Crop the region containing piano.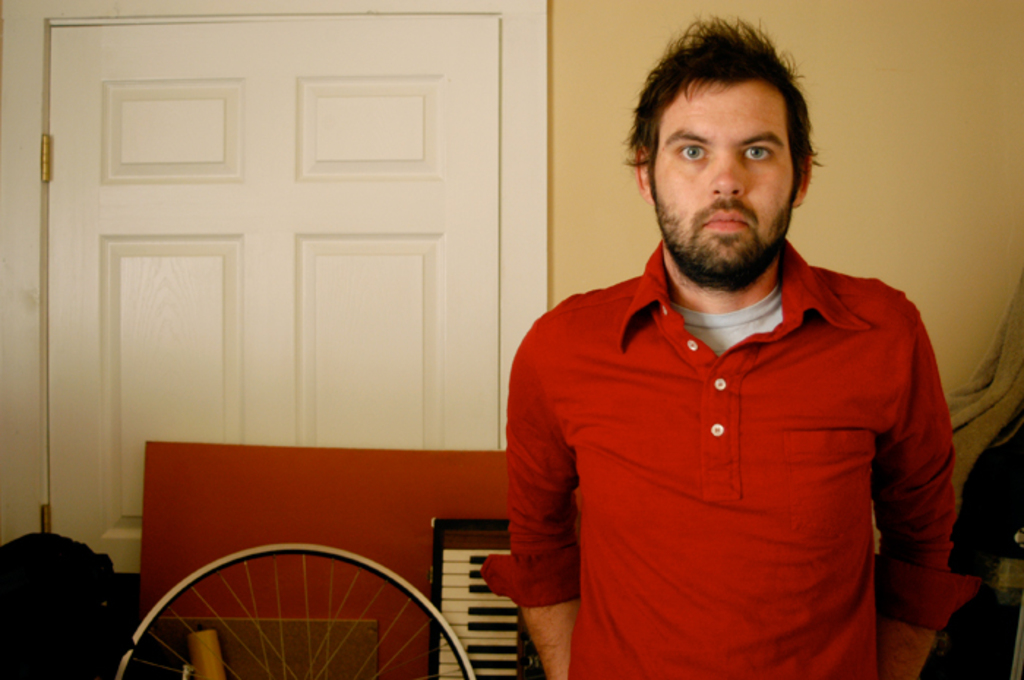
Crop region: crop(414, 512, 540, 679).
